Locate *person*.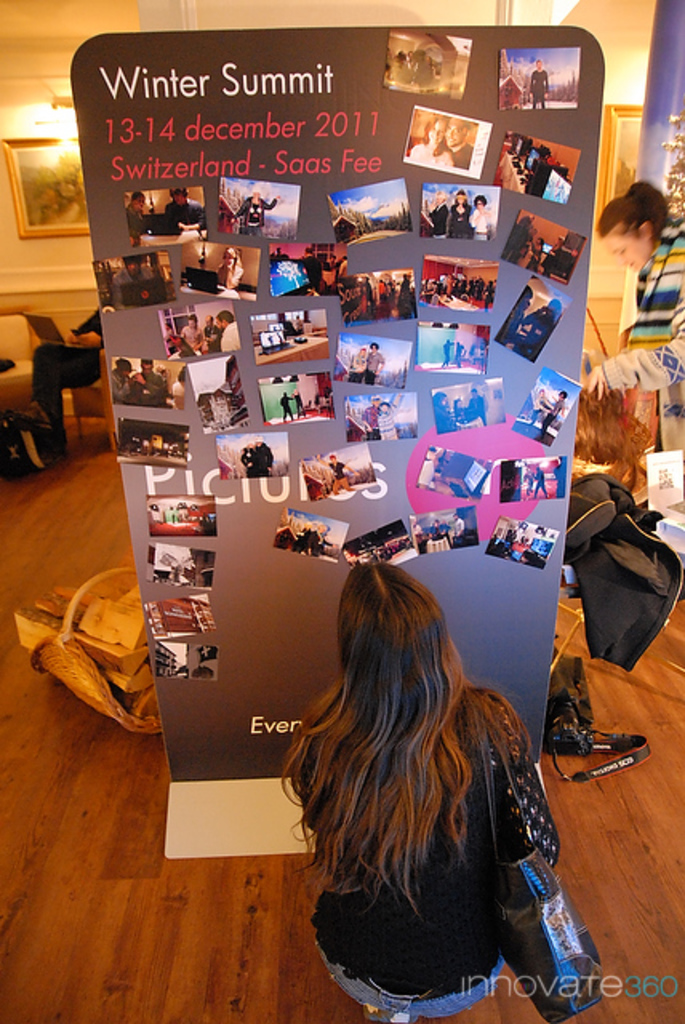
Bounding box: bbox=[227, 190, 274, 237].
